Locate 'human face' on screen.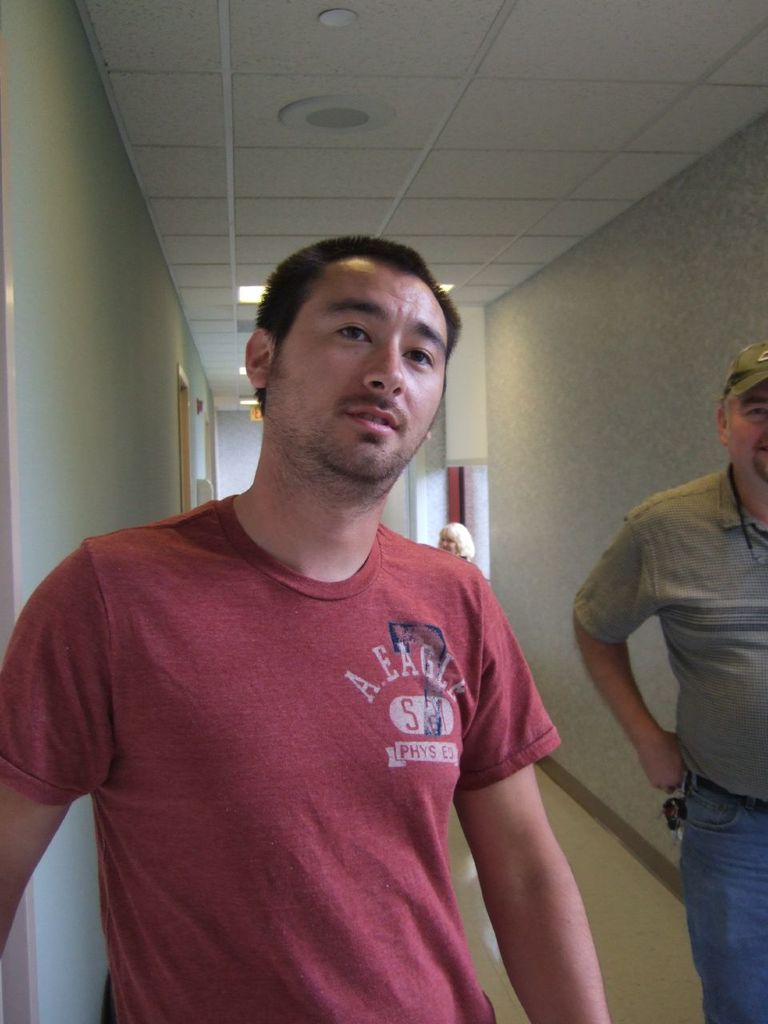
On screen at [270,256,453,483].
